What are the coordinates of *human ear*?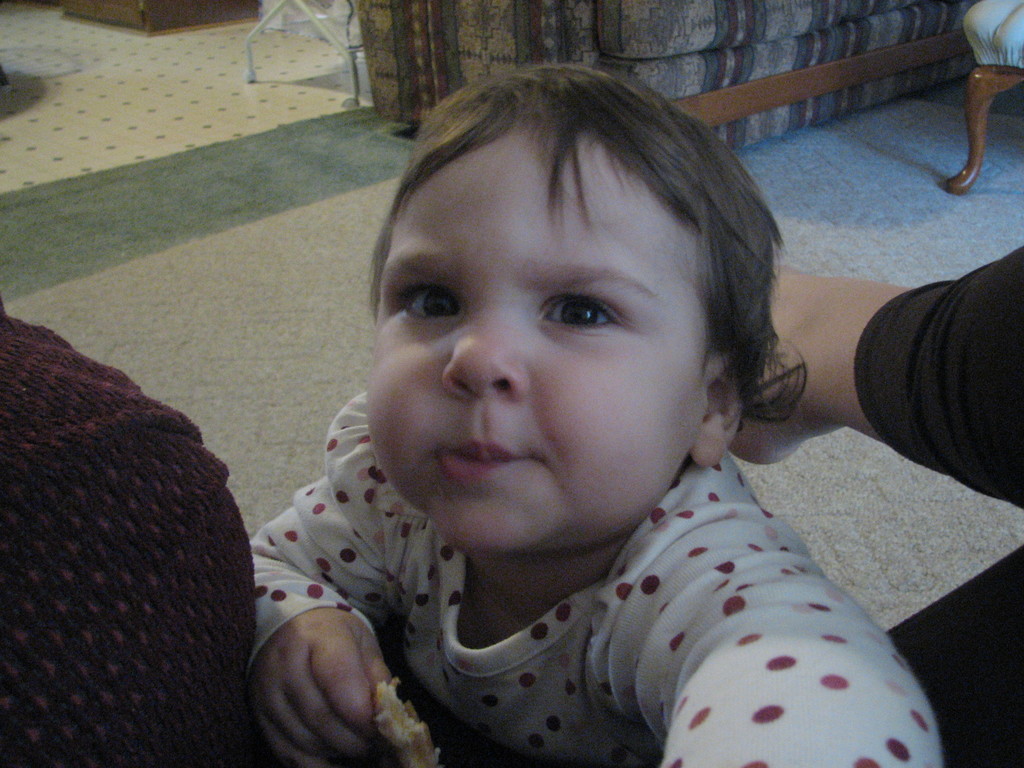
locate(690, 346, 746, 471).
